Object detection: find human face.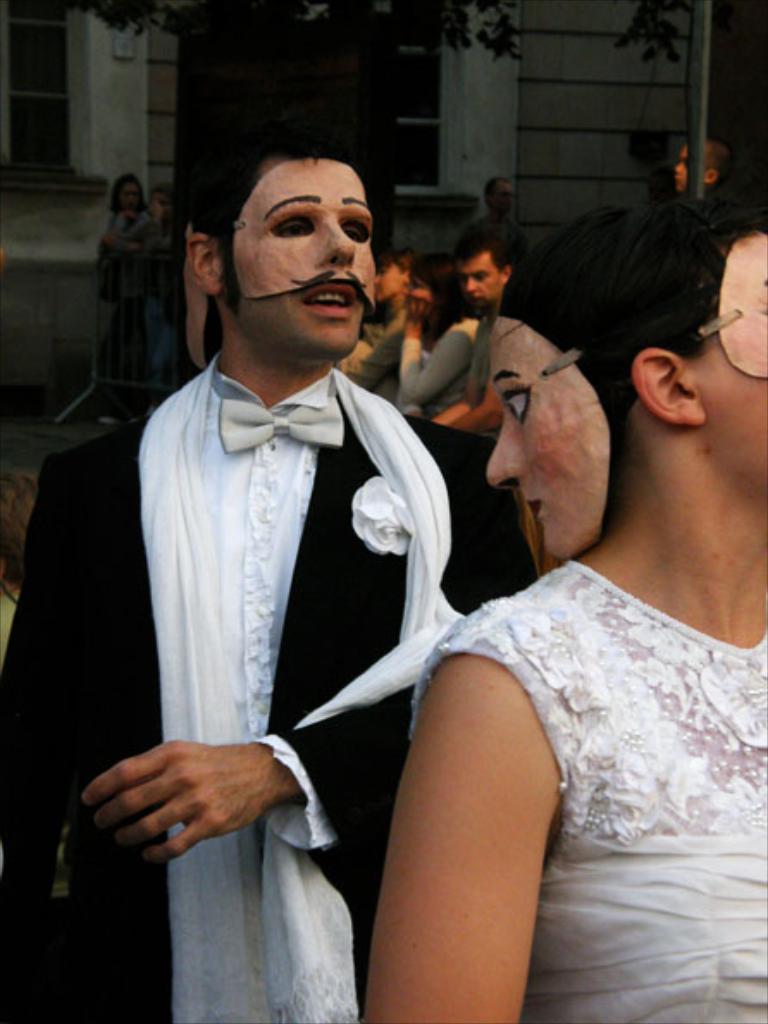
box(461, 256, 503, 298).
